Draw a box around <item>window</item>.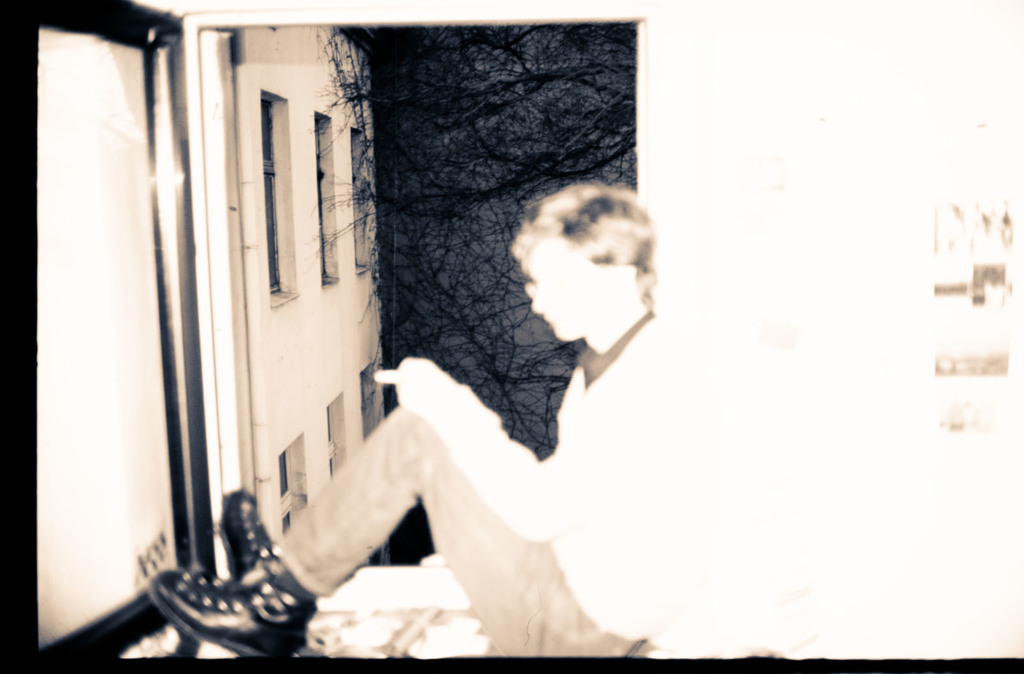
l=349, t=123, r=370, b=268.
